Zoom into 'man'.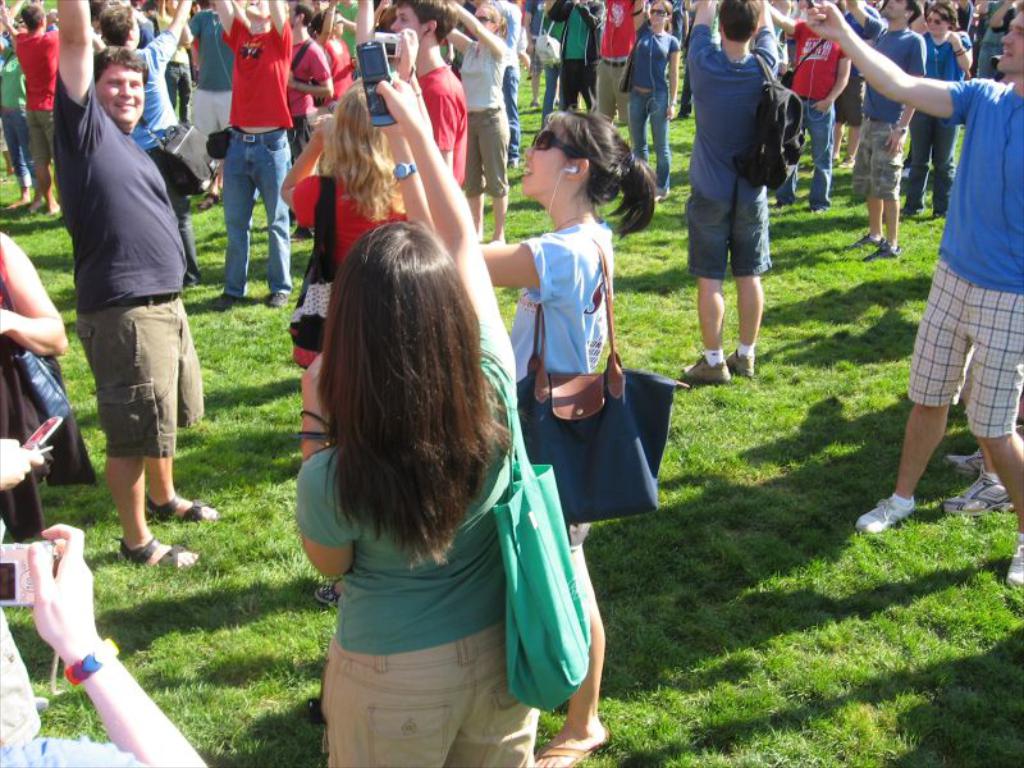
Zoom target: region(283, 0, 337, 247).
